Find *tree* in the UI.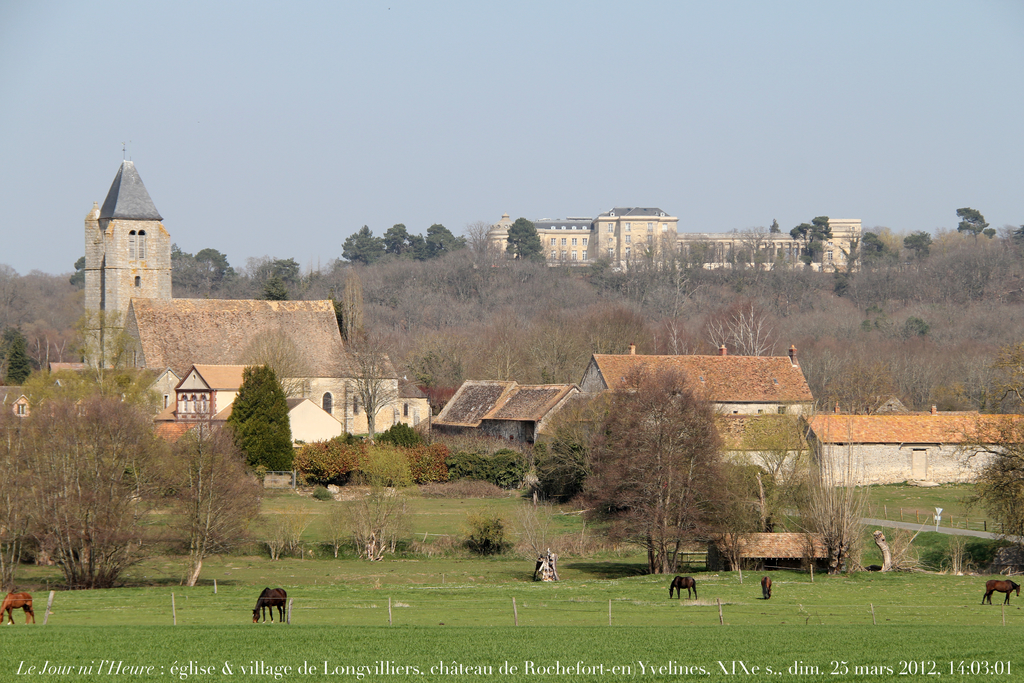
UI element at bbox=(903, 227, 929, 267).
